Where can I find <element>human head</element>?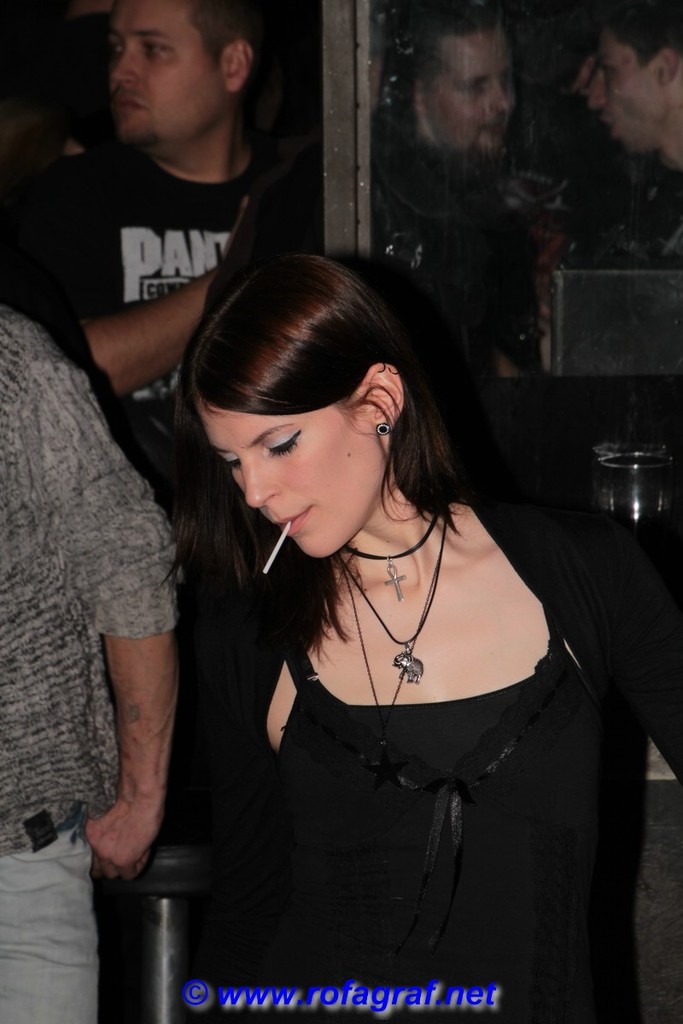
You can find it at bbox=[577, 0, 682, 166].
